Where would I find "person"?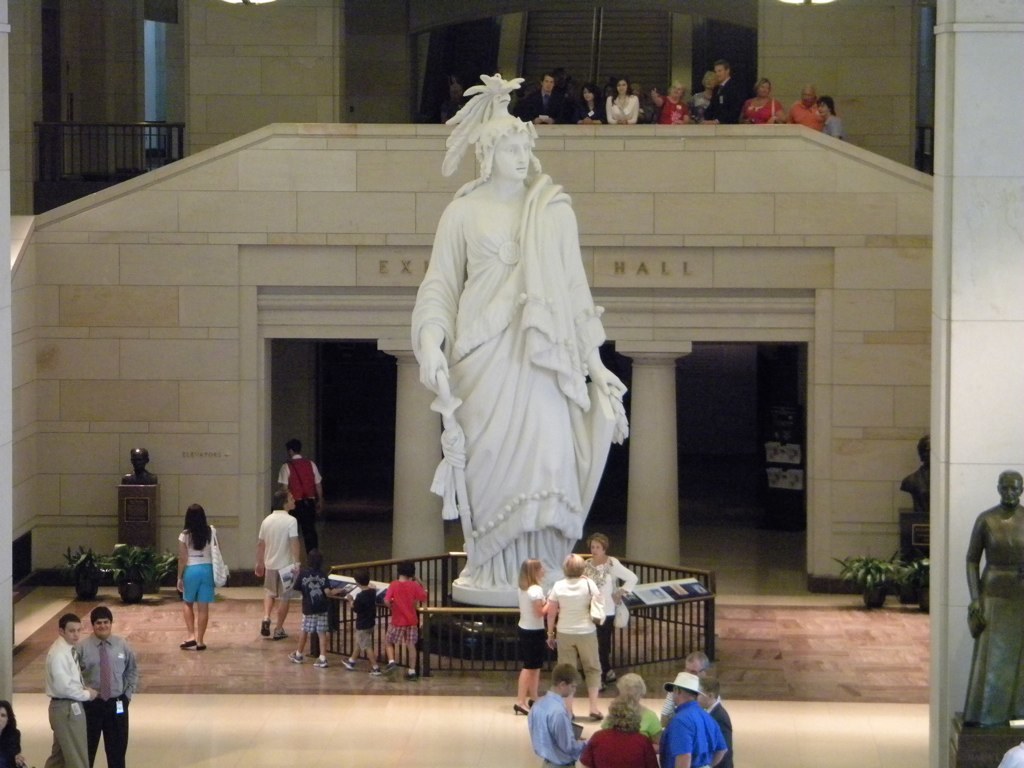
At BBox(816, 94, 845, 140).
